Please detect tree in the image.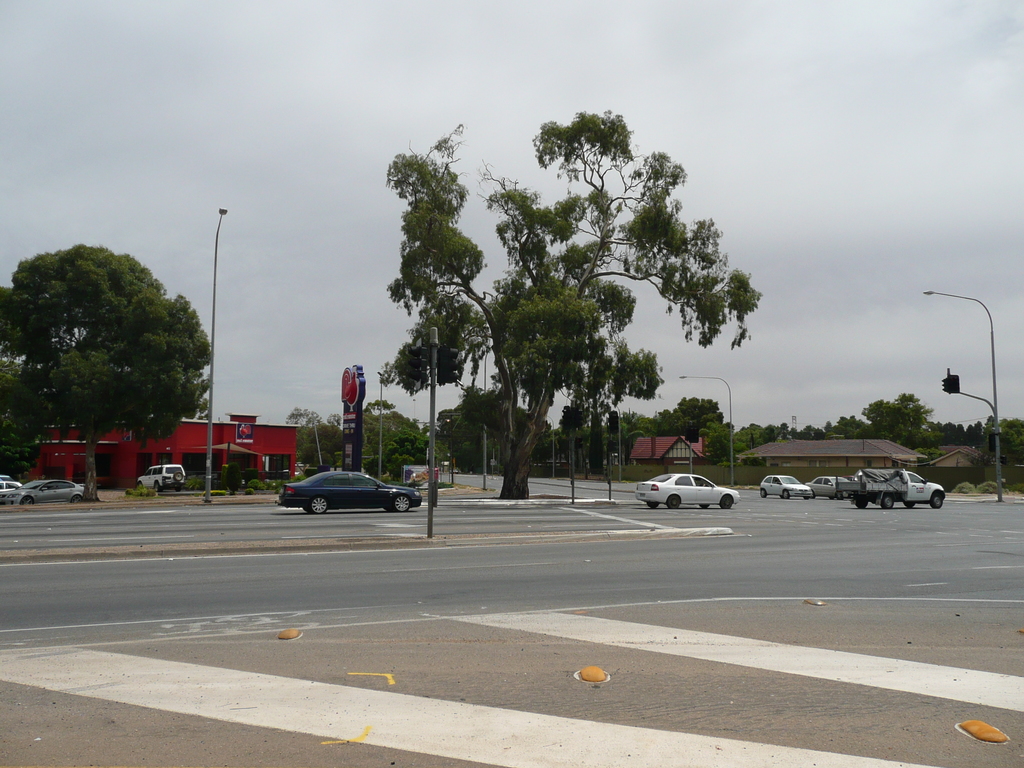
select_region(767, 373, 1023, 495).
